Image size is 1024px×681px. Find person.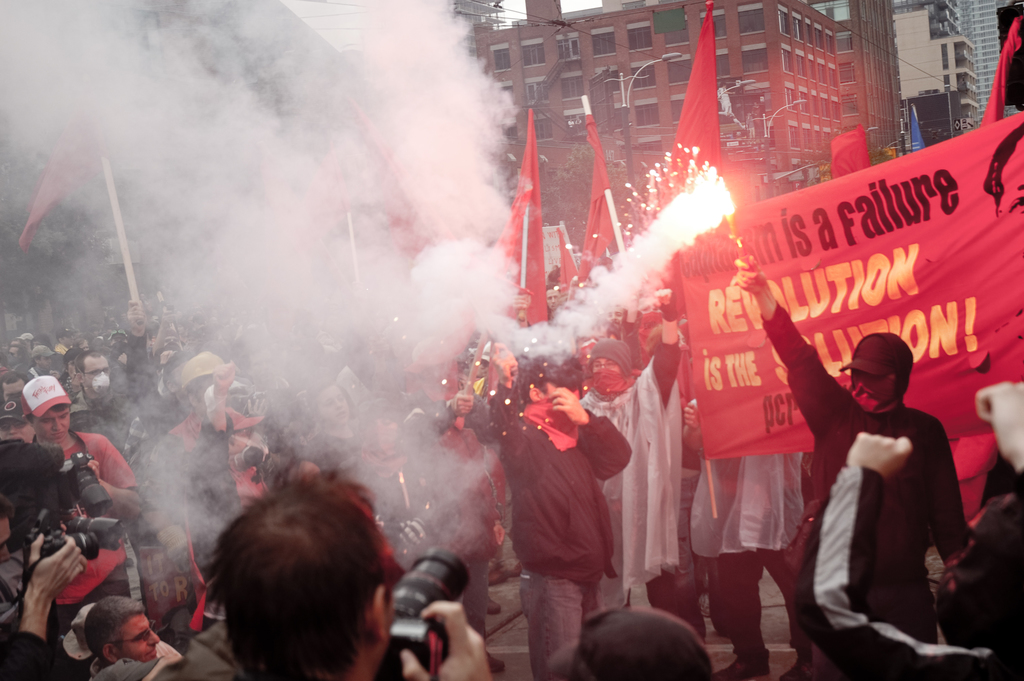
rect(186, 472, 407, 680).
